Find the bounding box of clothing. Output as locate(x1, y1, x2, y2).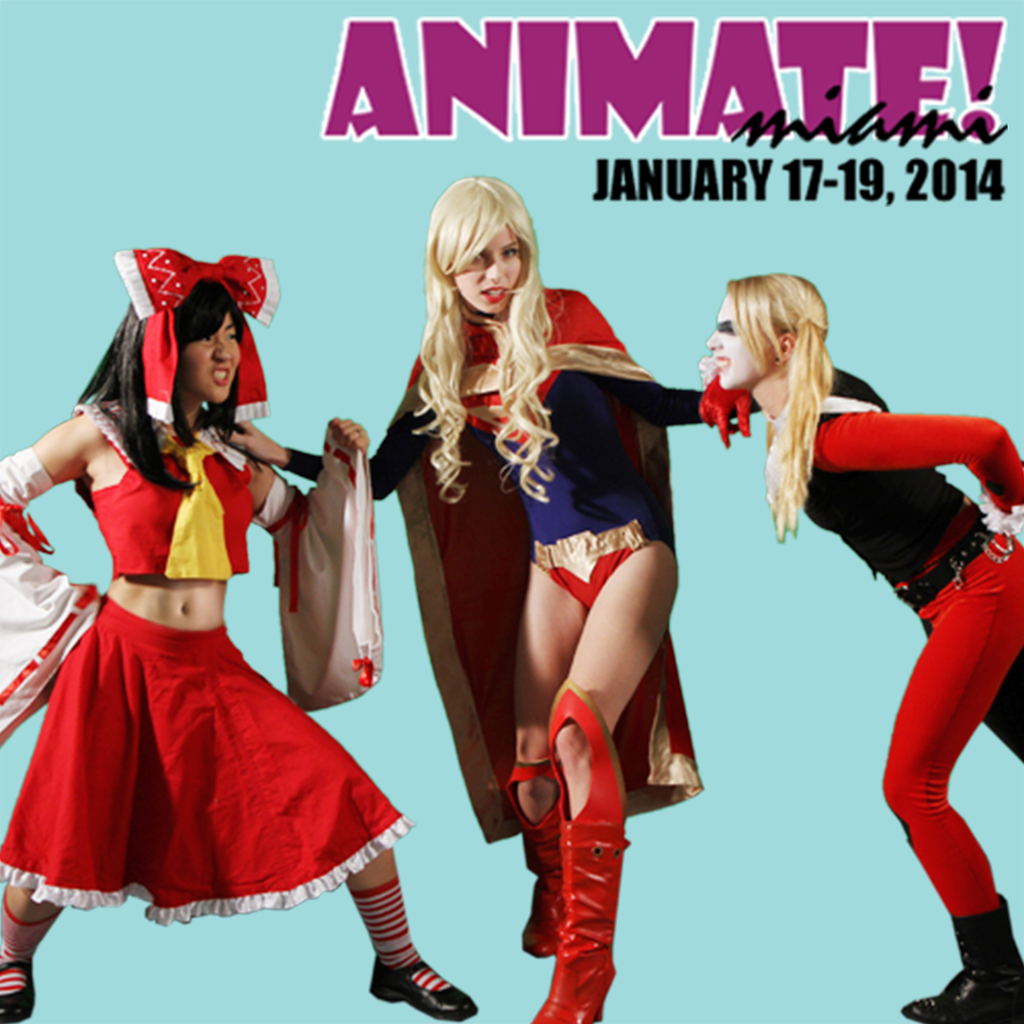
locate(280, 266, 760, 849).
